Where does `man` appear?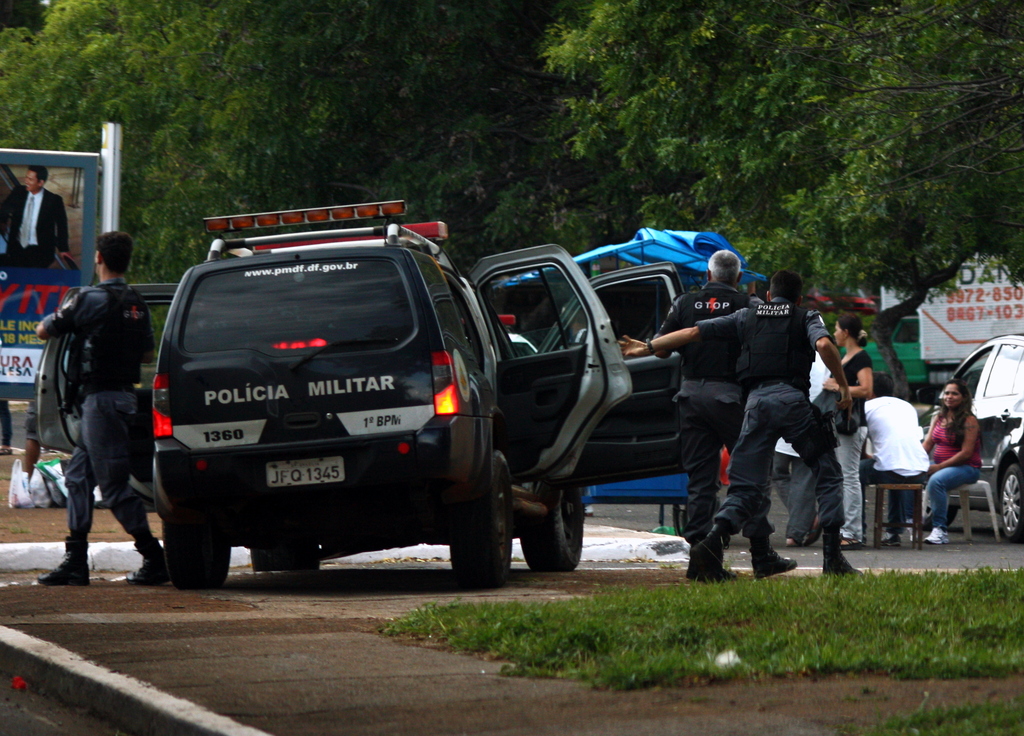
Appears at BBox(26, 227, 175, 598).
